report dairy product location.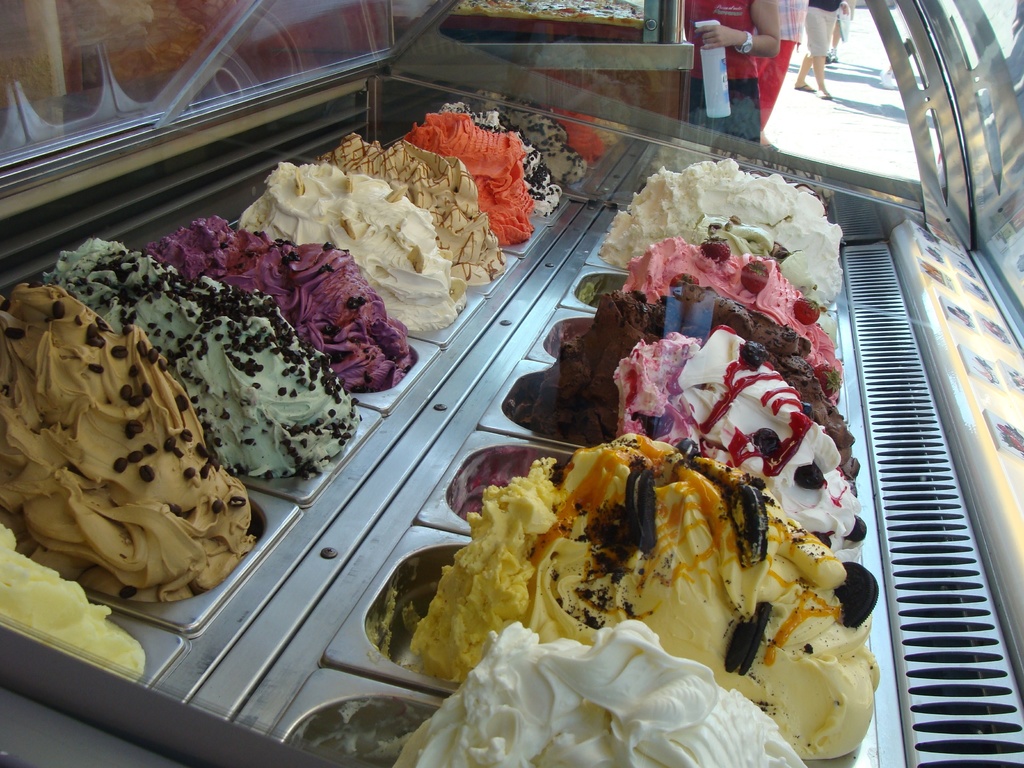
Report: [left=190, top=208, right=428, bottom=409].
